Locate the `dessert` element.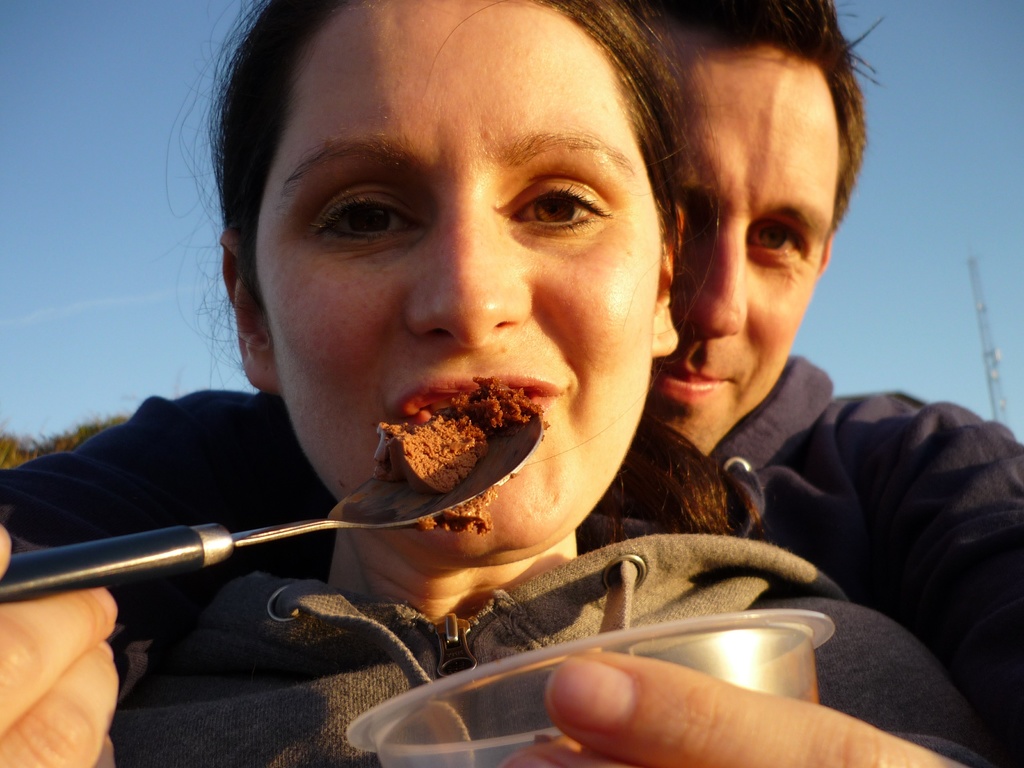
Element bbox: bbox=[378, 371, 535, 492].
